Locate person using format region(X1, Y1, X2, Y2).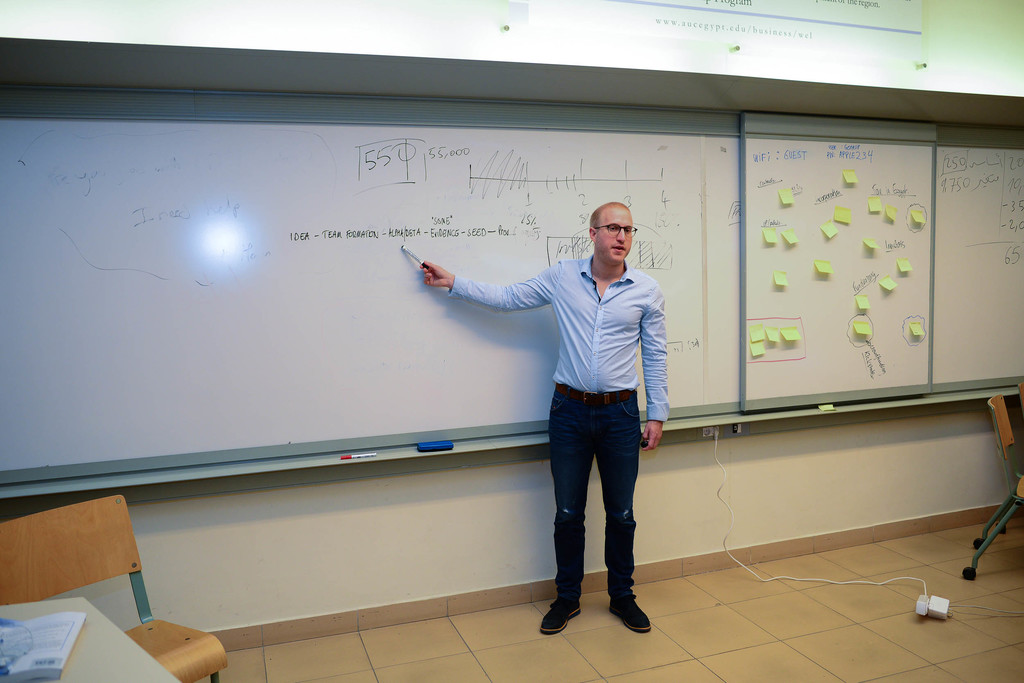
region(528, 179, 681, 638).
